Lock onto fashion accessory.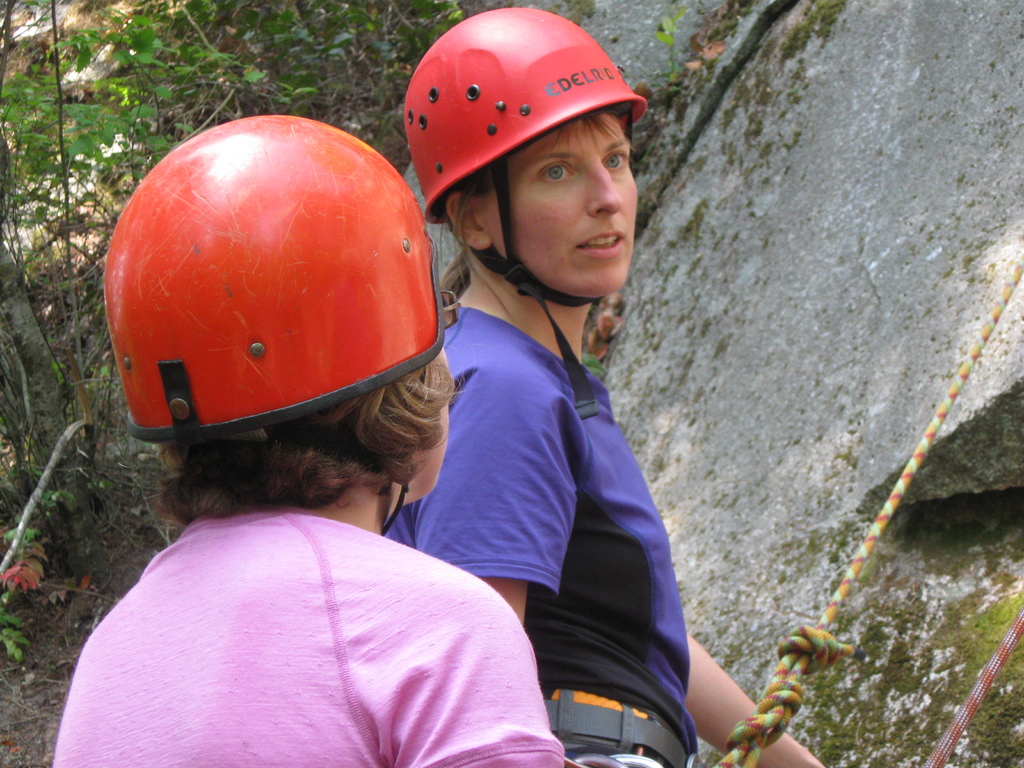
Locked: select_region(542, 701, 700, 767).
